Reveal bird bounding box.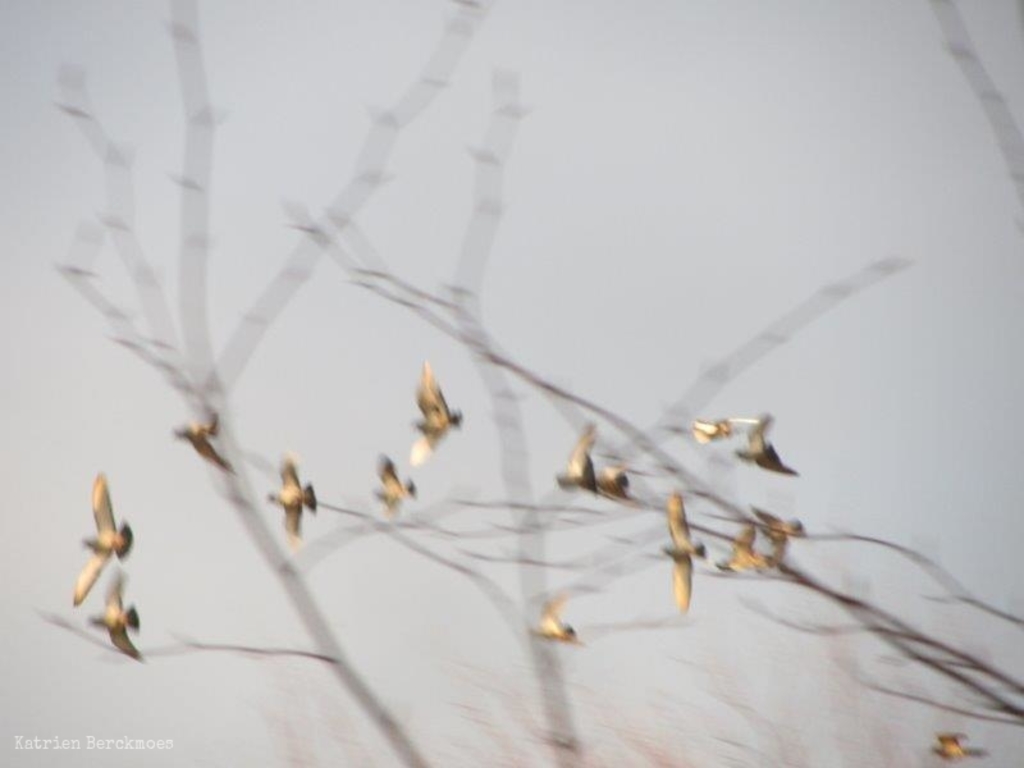
Revealed: l=717, t=518, r=773, b=577.
